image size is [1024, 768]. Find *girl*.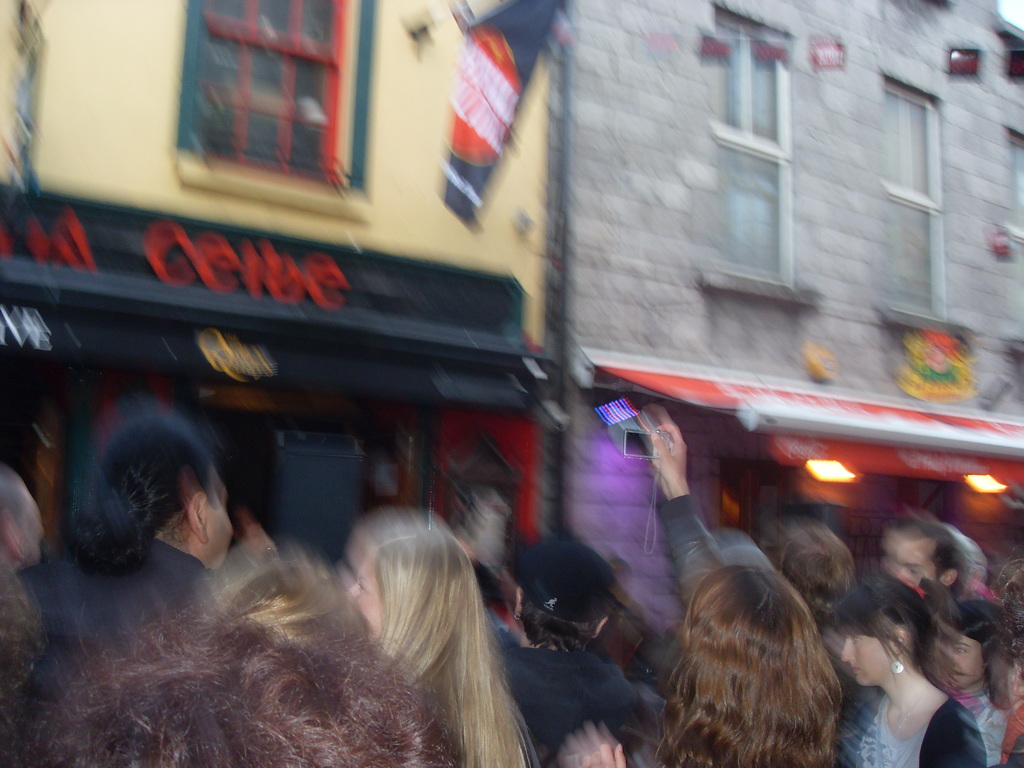
(x1=577, y1=426, x2=843, y2=767).
